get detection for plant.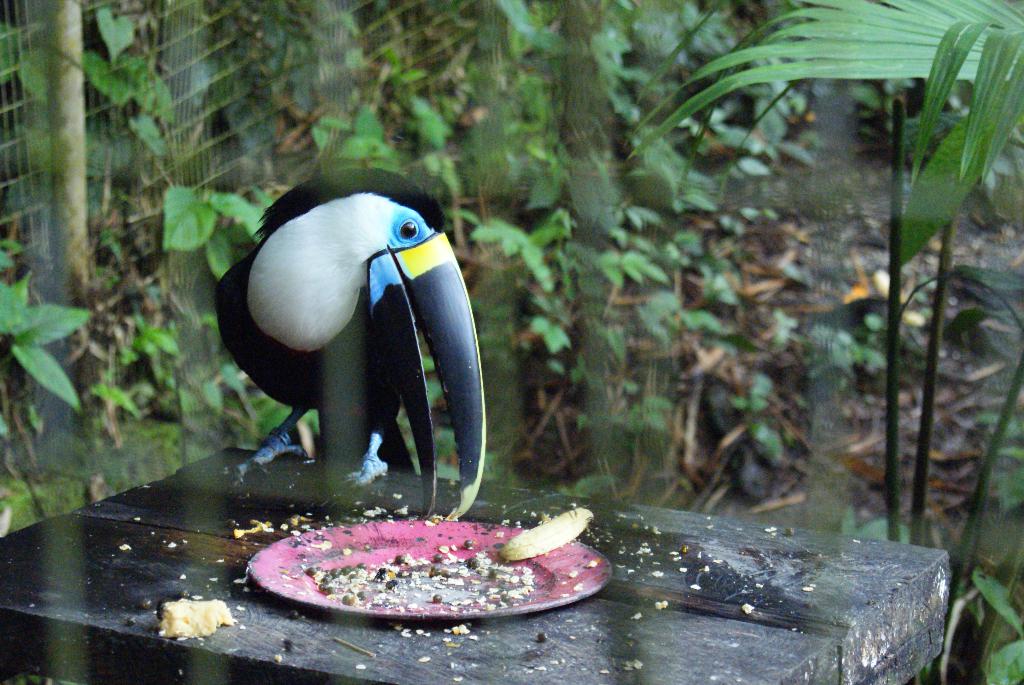
Detection: 463, 205, 653, 356.
